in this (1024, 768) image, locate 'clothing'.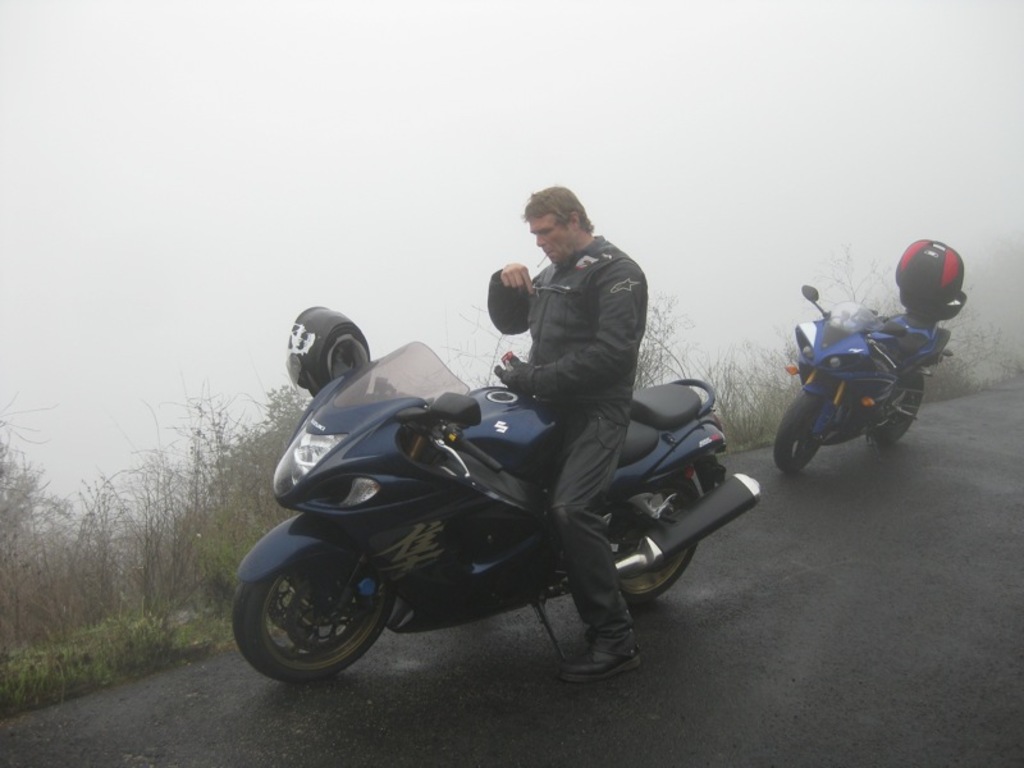
Bounding box: crop(483, 224, 654, 636).
